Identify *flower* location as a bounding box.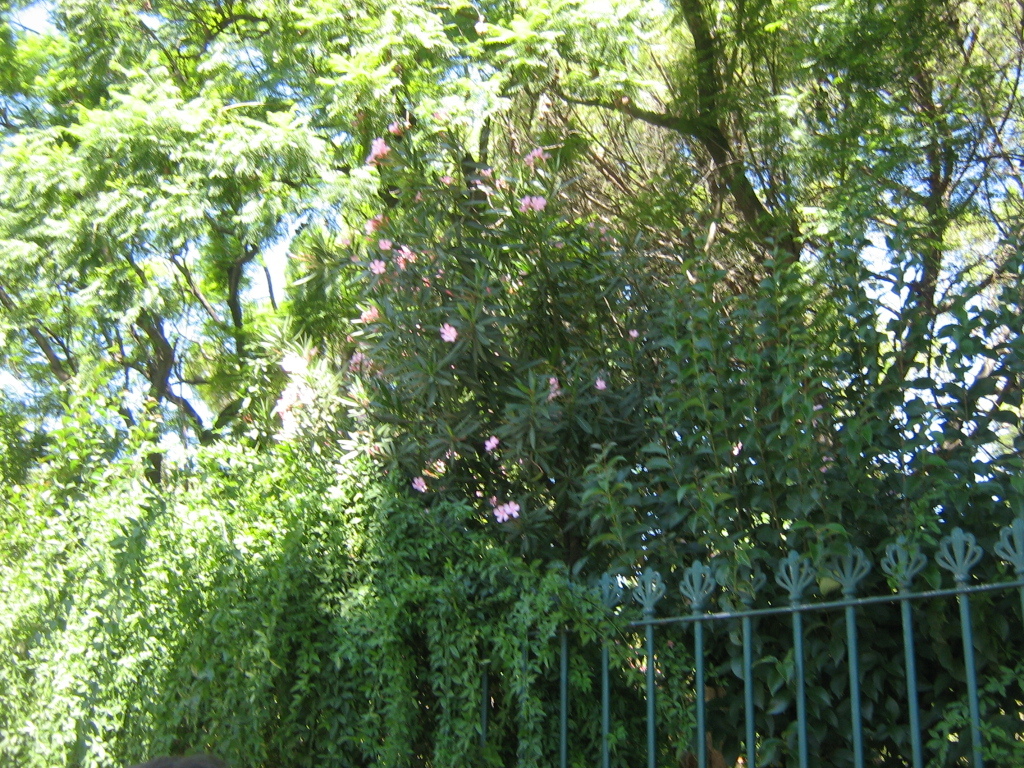
locate(592, 377, 609, 389).
